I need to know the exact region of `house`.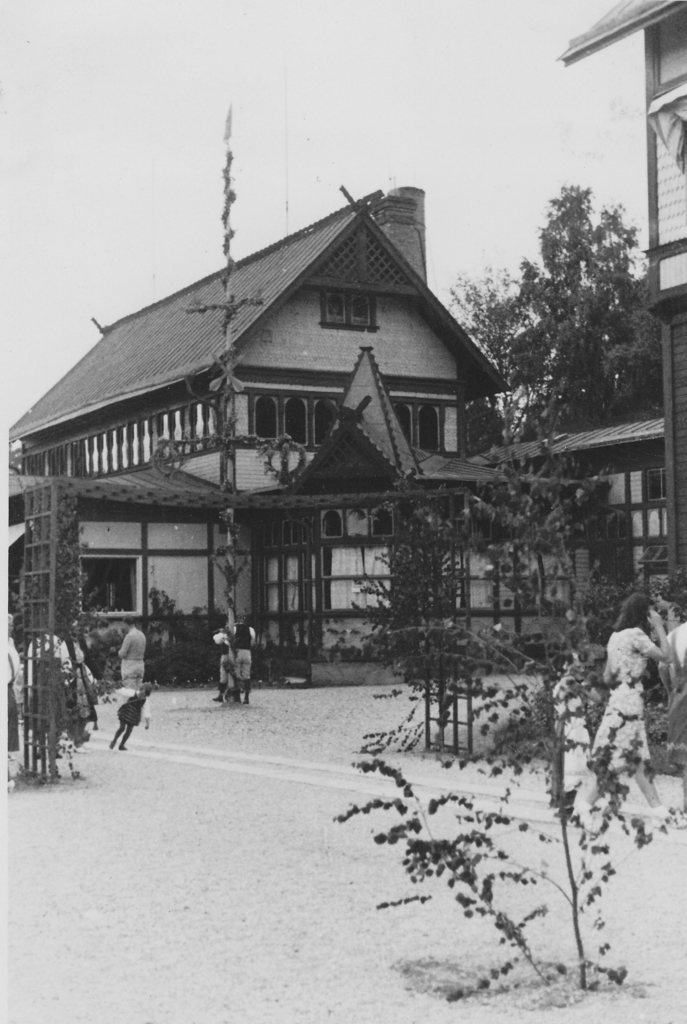
Region: bbox(10, 178, 588, 682).
